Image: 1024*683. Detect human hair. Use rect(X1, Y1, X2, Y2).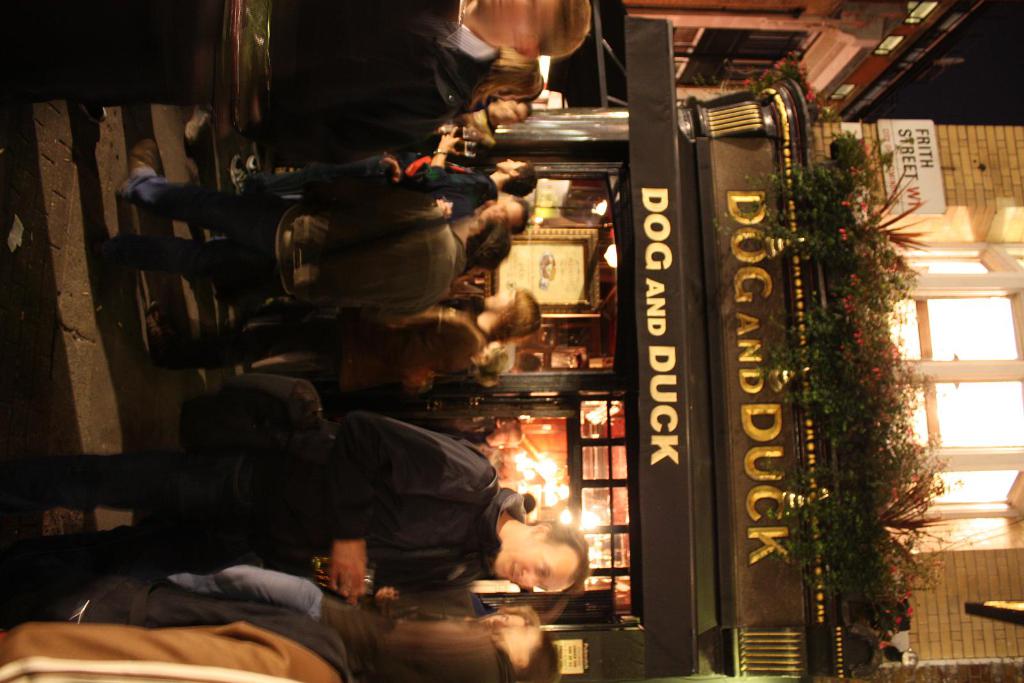
rect(478, 54, 550, 112).
